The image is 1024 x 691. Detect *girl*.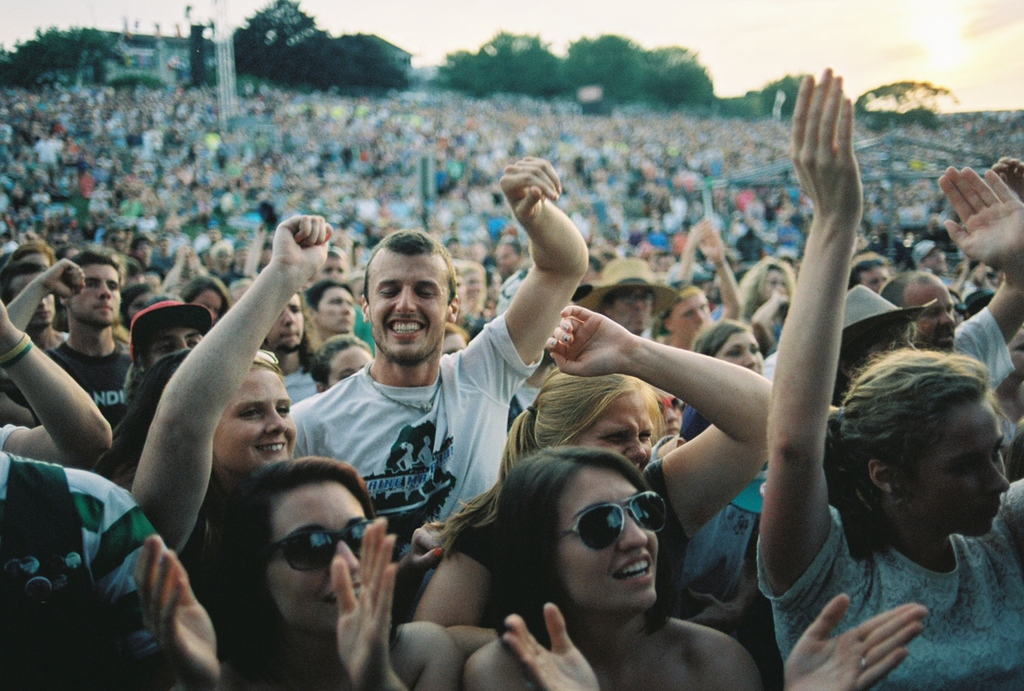
Detection: <region>459, 445, 928, 688</region>.
